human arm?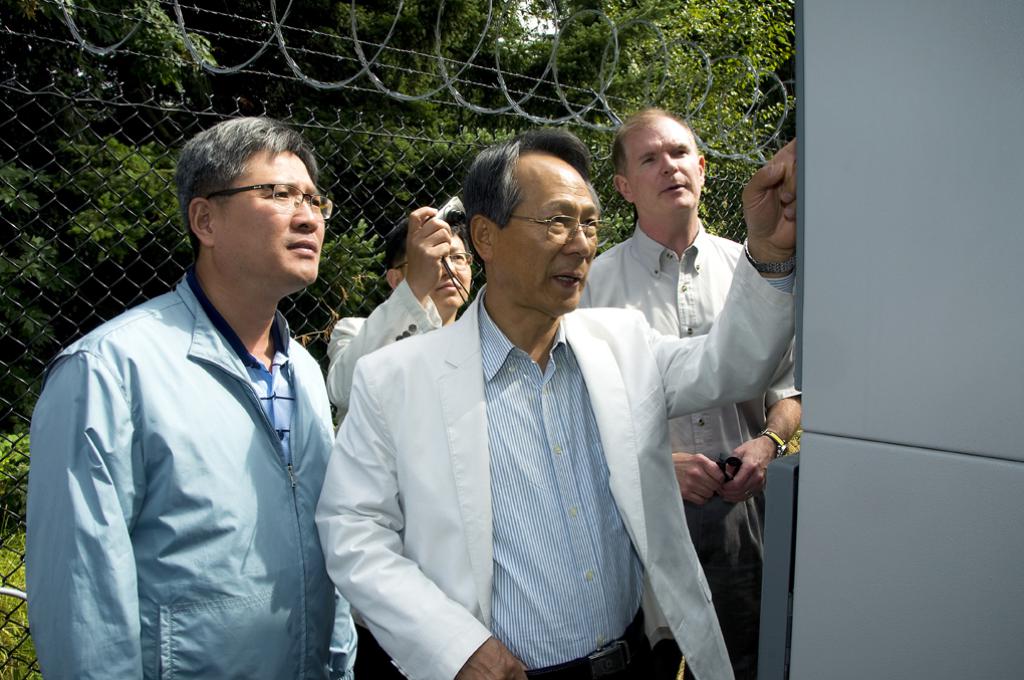
x1=41, y1=351, x2=141, y2=679
